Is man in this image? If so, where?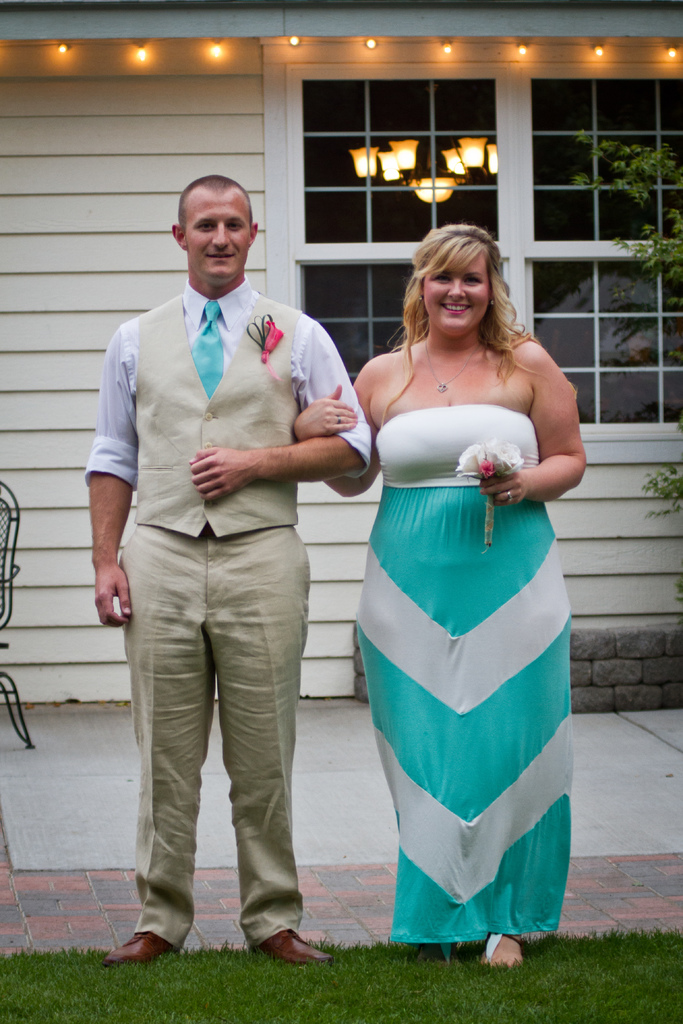
Yes, at [left=87, top=177, right=357, bottom=956].
